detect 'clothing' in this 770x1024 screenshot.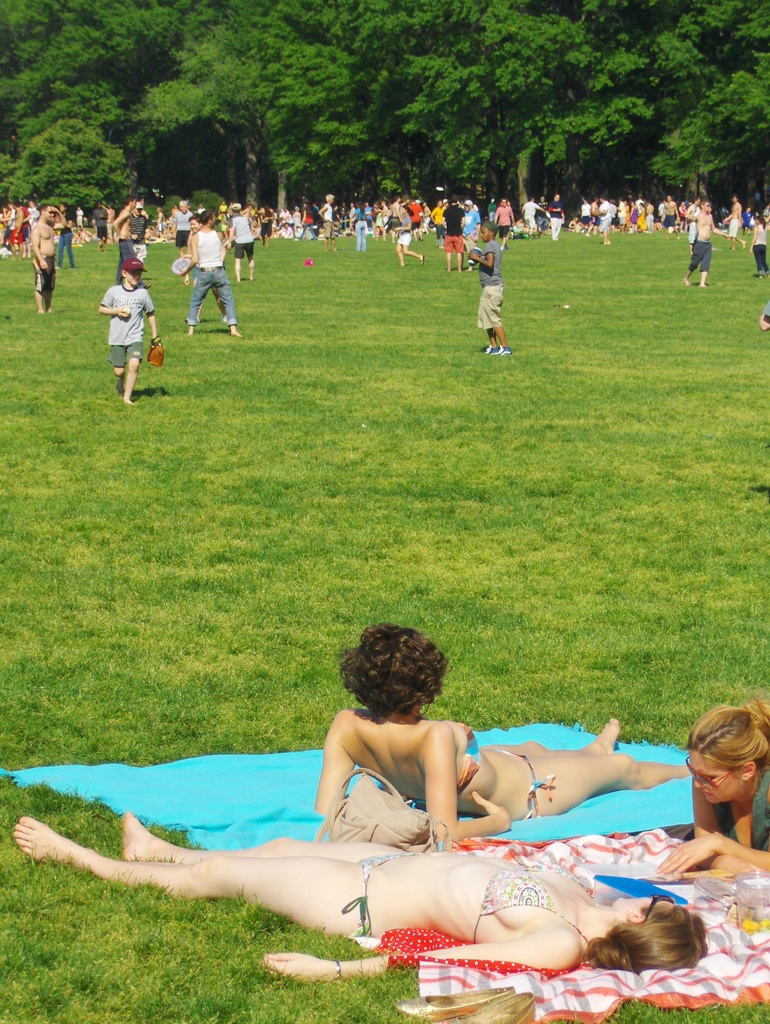
Detection: x1=714 y1=775 x2=769 y2=852.
